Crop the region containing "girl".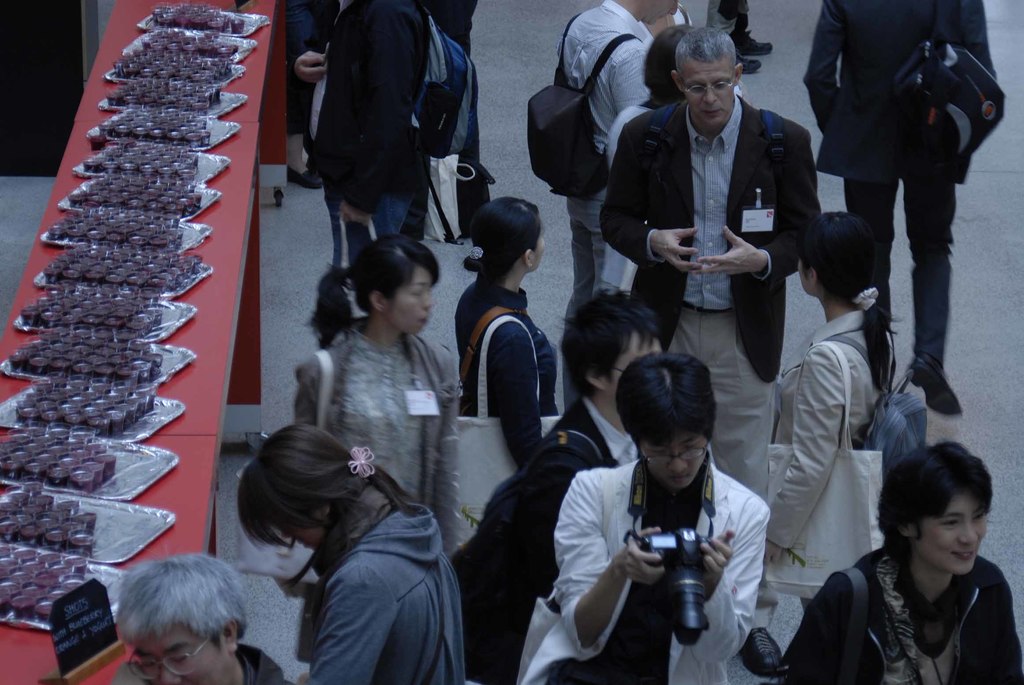
Crop region: select_region(296, 233, 460, 494).
